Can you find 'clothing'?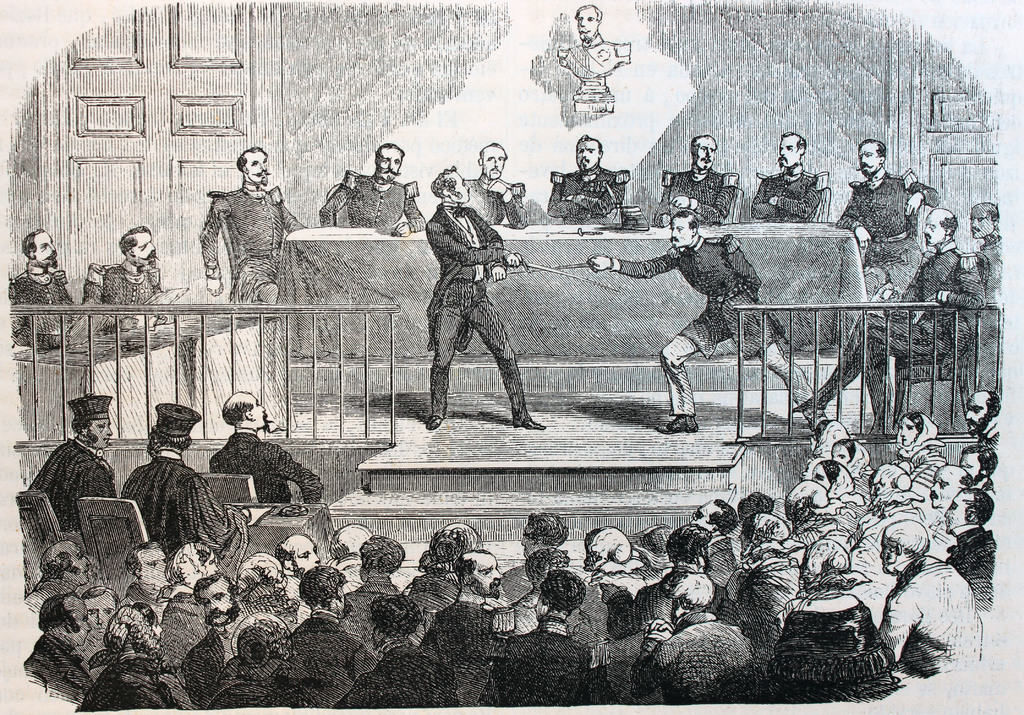
Yes, bounding box: (left=609, top=234, right=829, bottom=427).
